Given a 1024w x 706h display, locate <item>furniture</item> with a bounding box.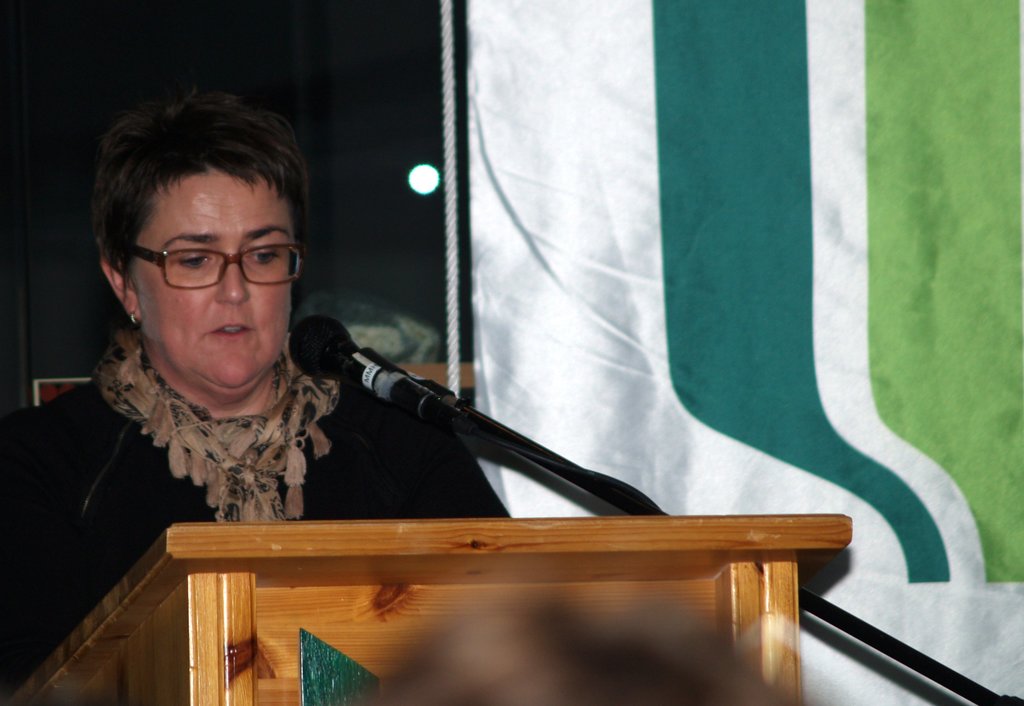
Located: 8:511:853:705.
